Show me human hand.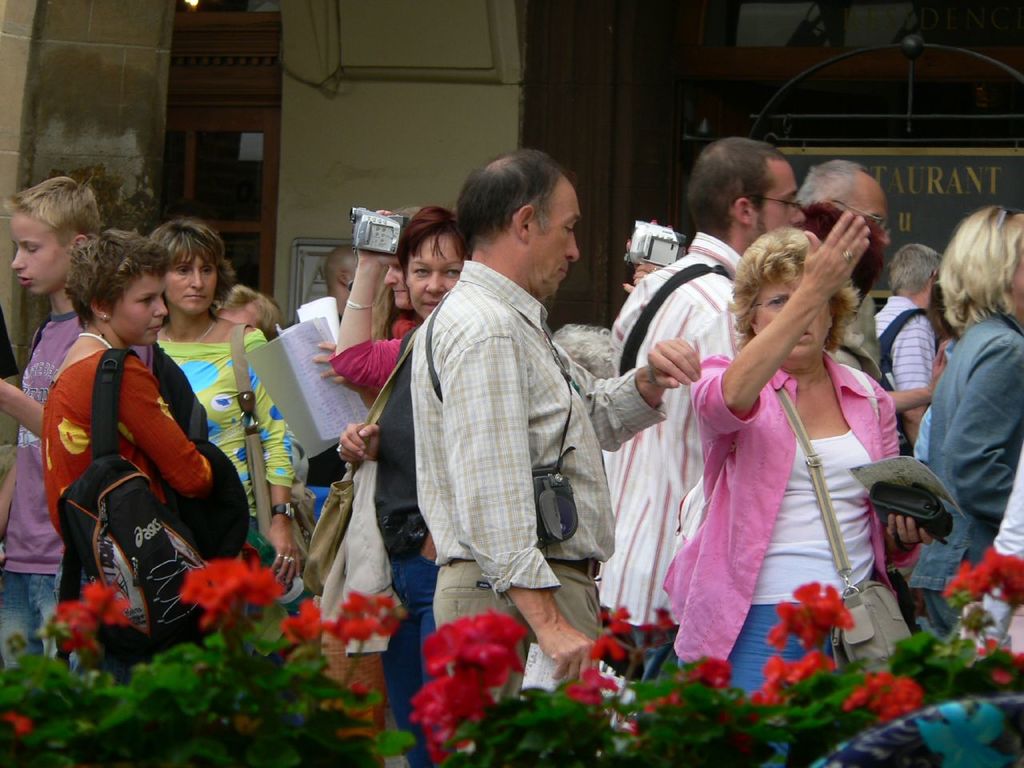
human hand is here: BBox(628, 222, 672, 258).
